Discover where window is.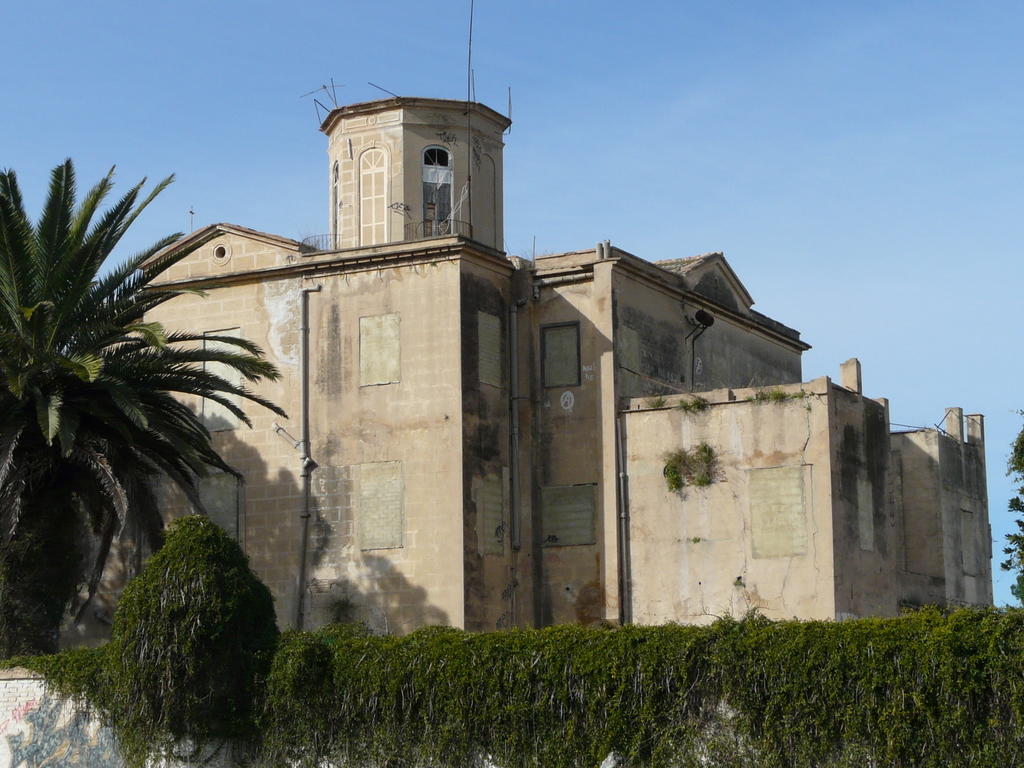
Discovered at {"left": 538, "top": 323, "right": 584, "bottom": 389}.
